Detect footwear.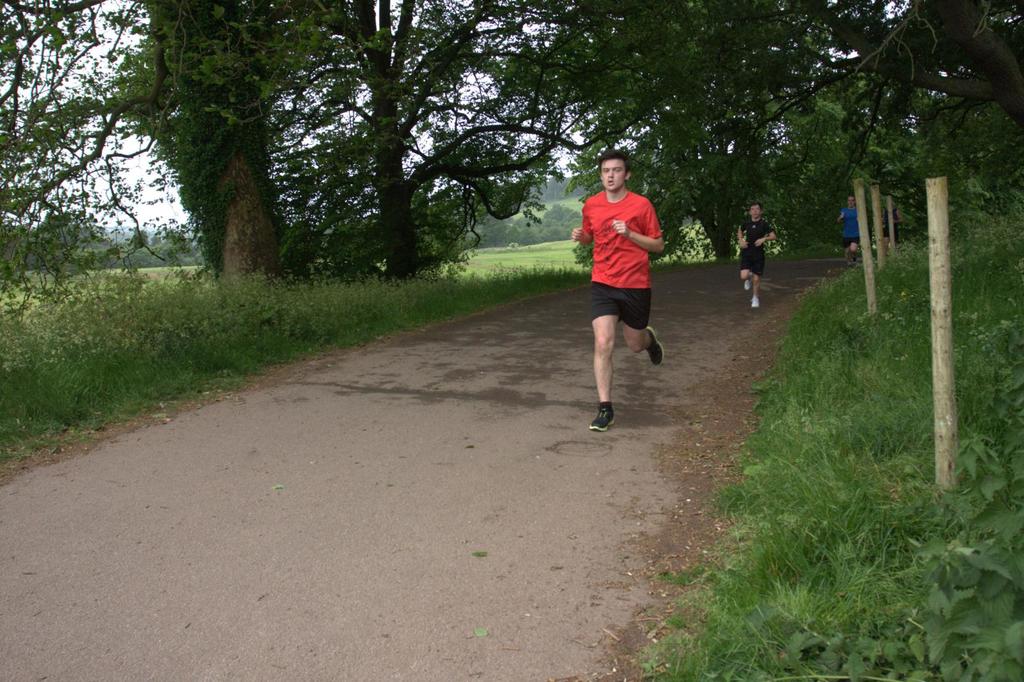
Detected at {"x1": 751, "y1": 295, "x2": 762, "y2": 311}.
